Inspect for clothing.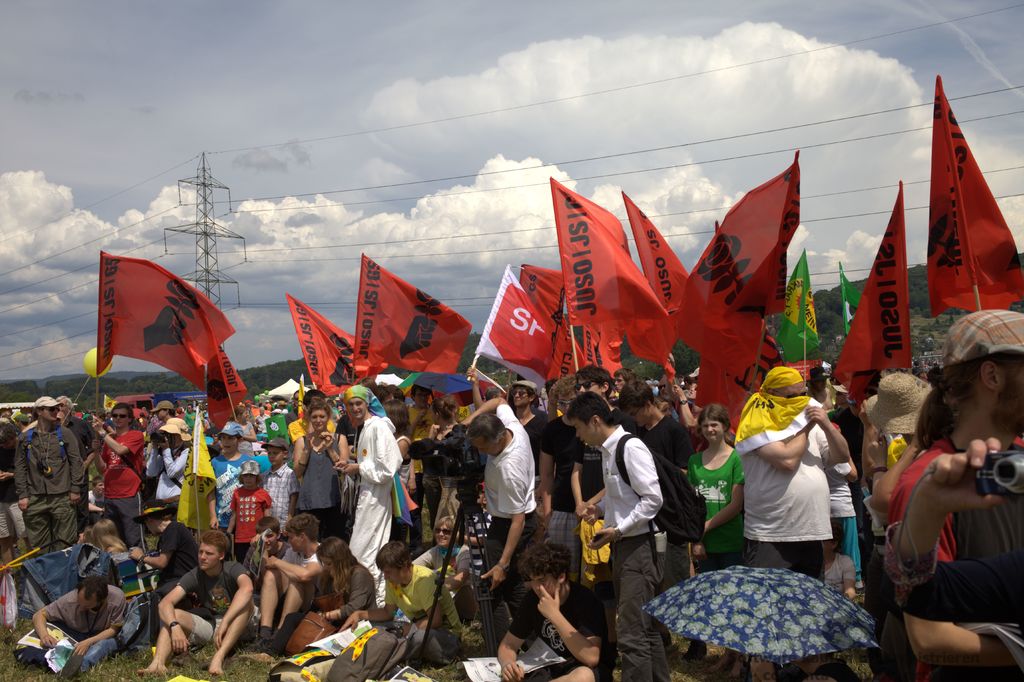
Inspection: (264, 467, 290, 532).
